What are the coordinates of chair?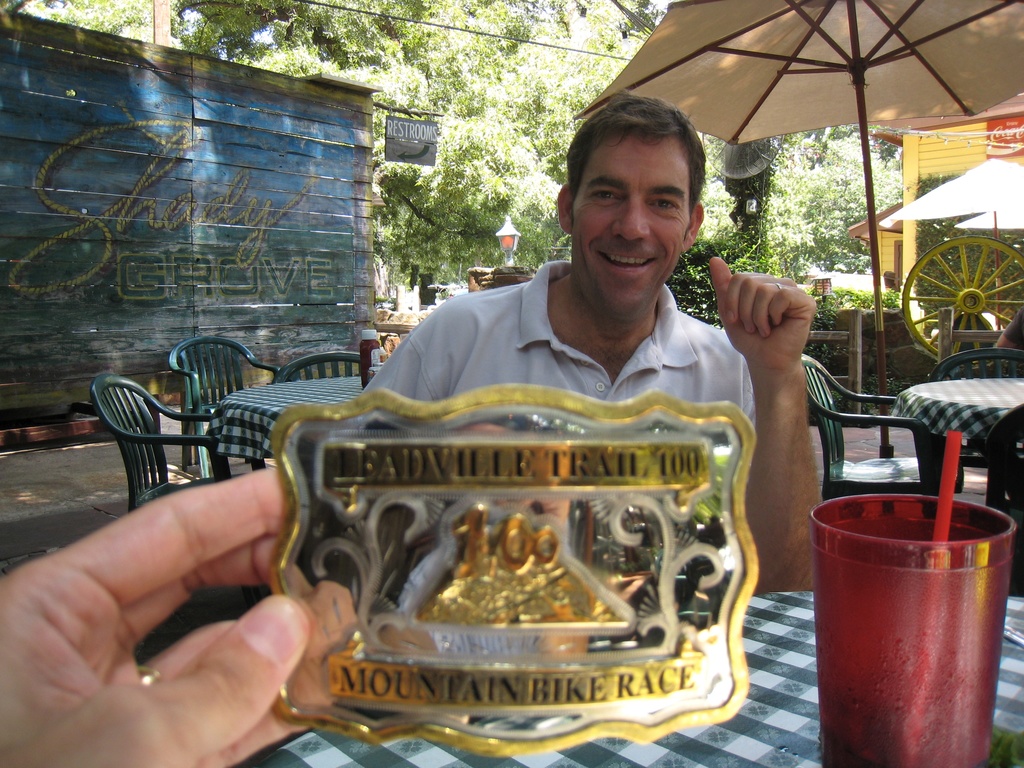
pyautogui.locateOnScreen(169, 335, 283, 476).
